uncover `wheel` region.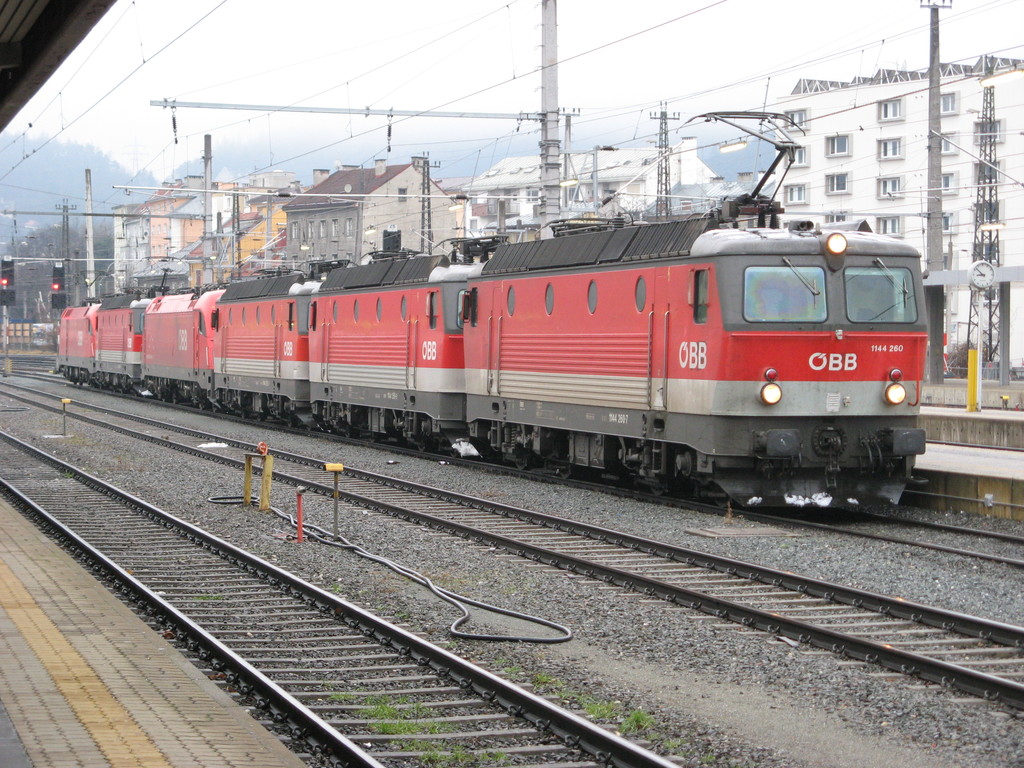
Uncovered: x1=511, y1=448, x2=534, y2=472.
